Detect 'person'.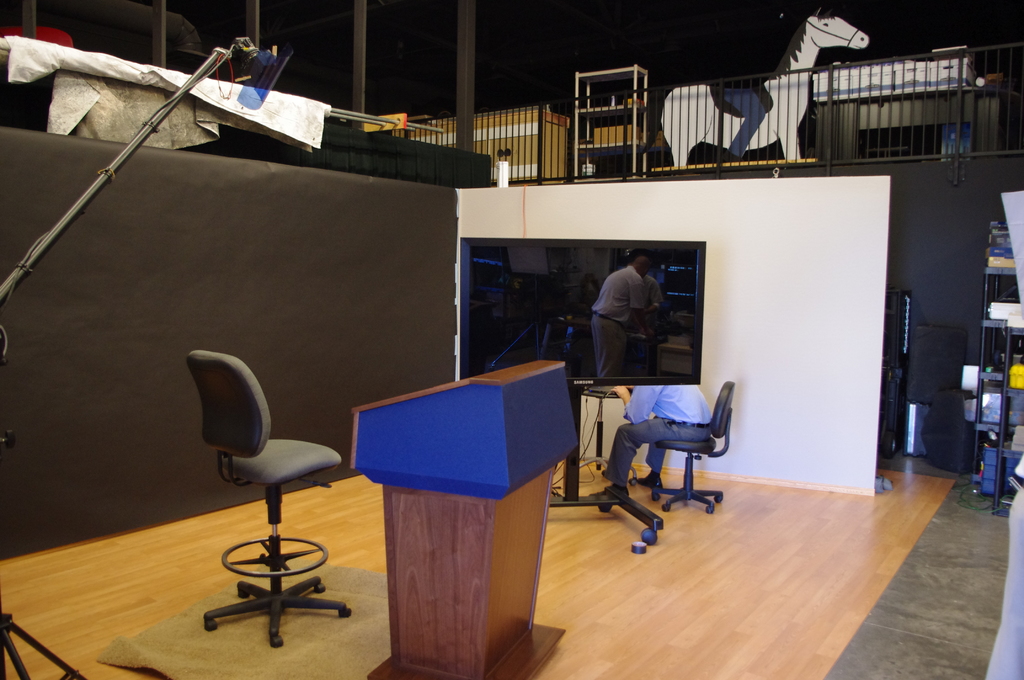
Detected at pyautogui.locateOnScreen(586, 249, 643, 372).
